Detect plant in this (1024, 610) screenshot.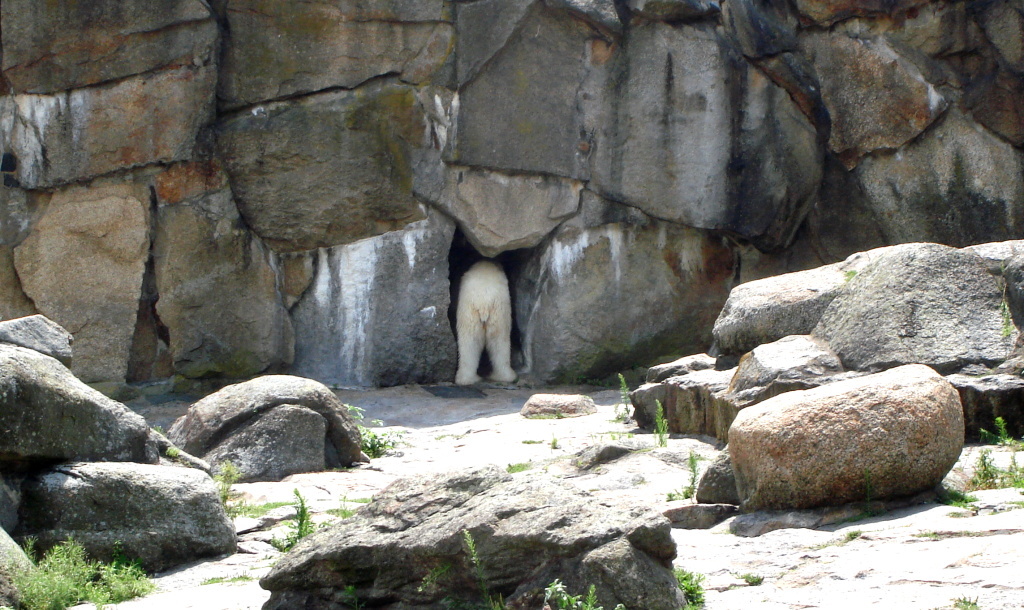
Detection: 662,452,700,503.
